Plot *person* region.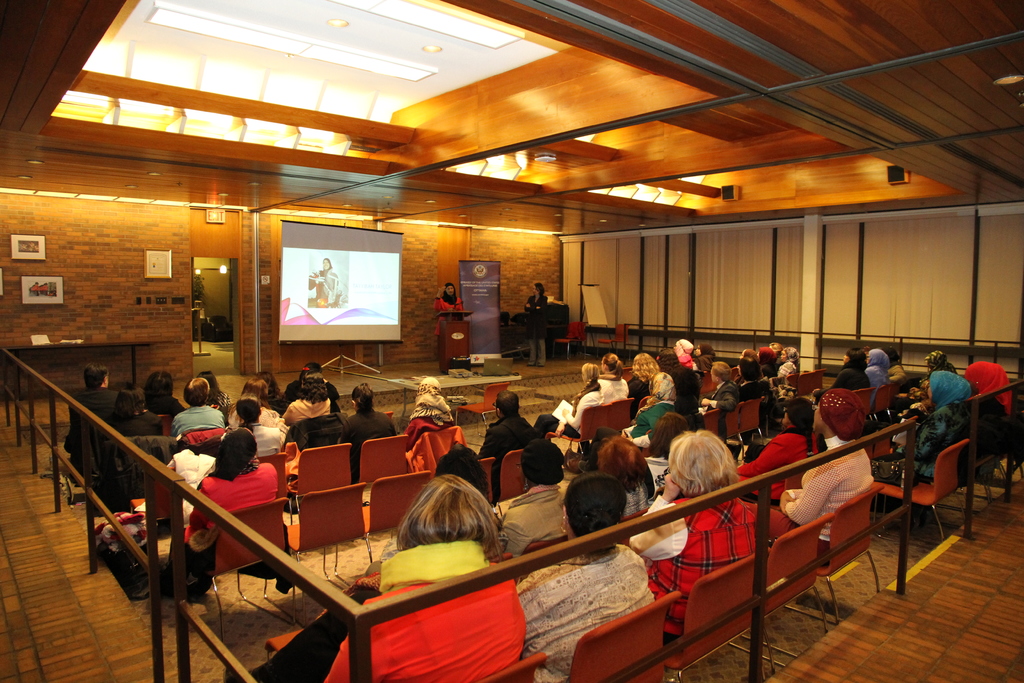
Plotted at {"x1": 703, "y1": 359, "x2": 739, "y2": 411}.
